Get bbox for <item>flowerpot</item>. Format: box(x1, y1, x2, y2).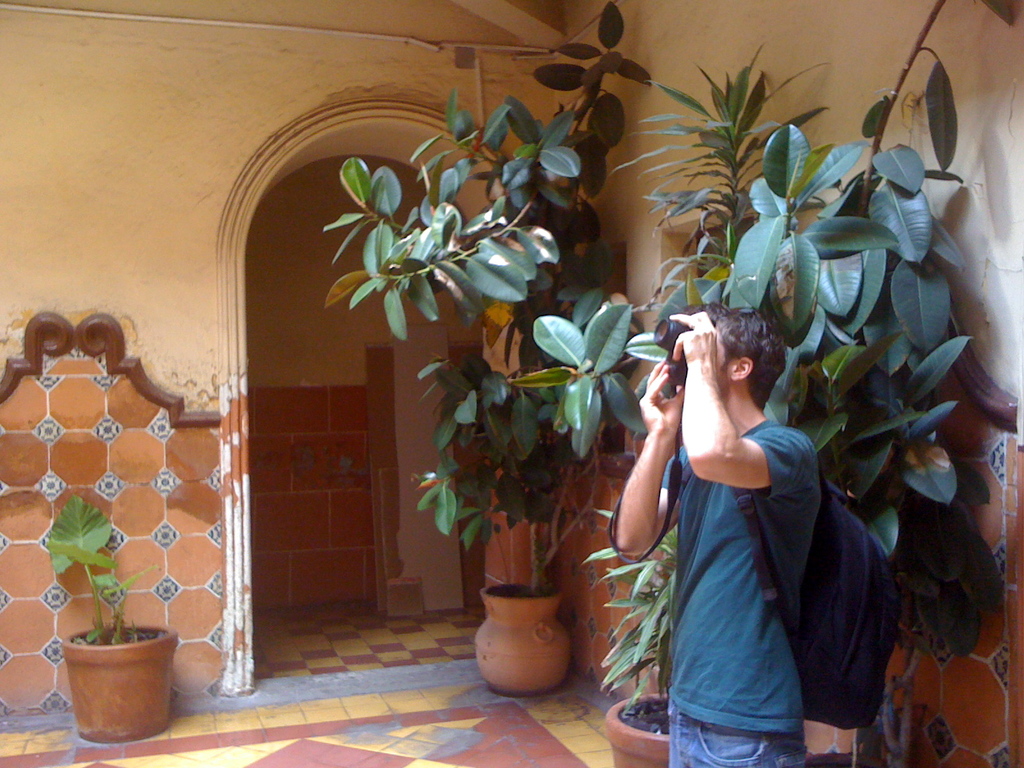
box(478, 579, 579, 698).
